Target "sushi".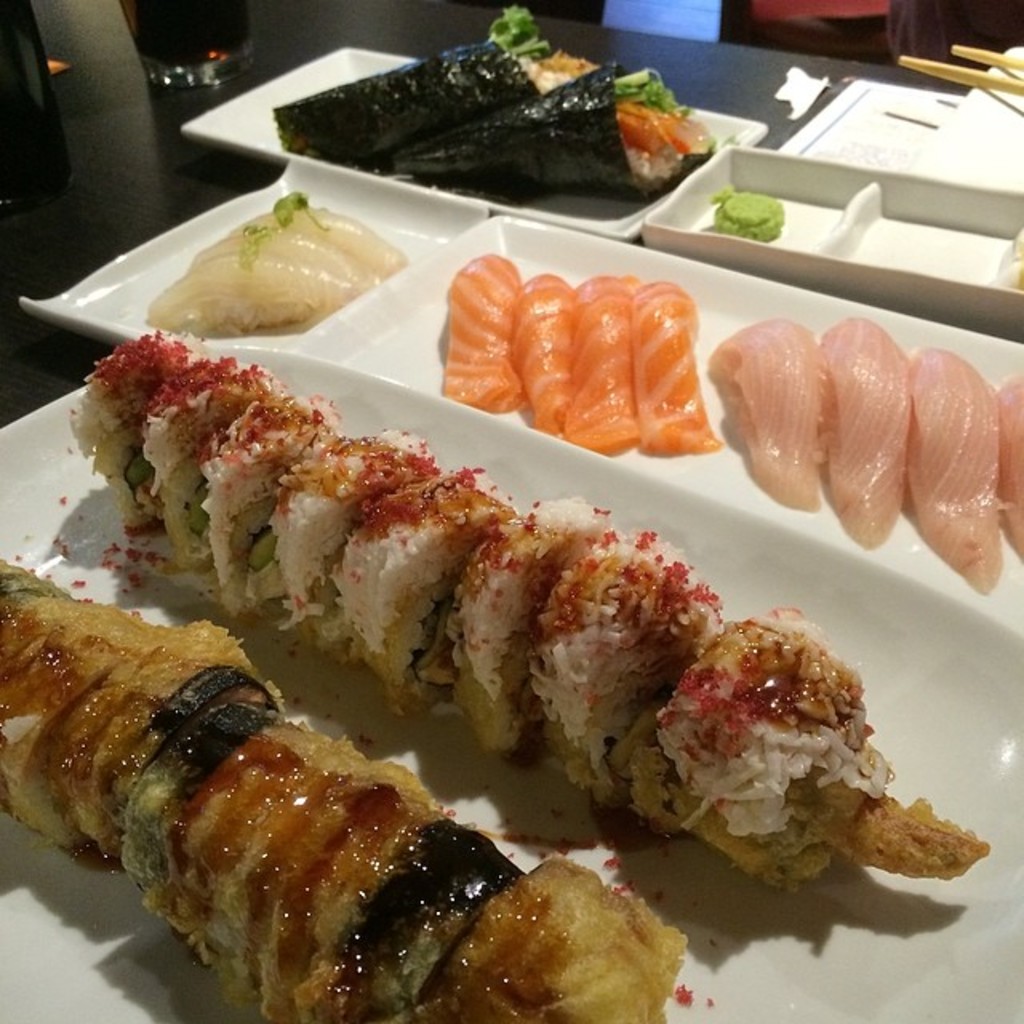
Target region: detection(186, 230, 366, 291).
